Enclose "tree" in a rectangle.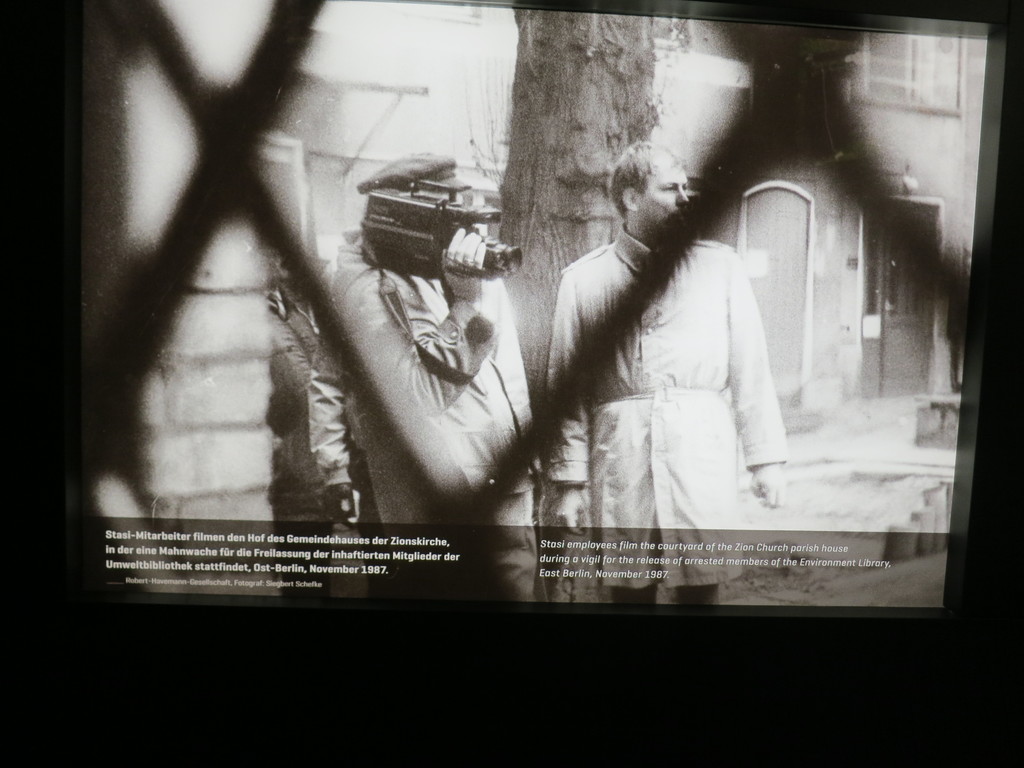
crop(485, 4, 657, 417).
